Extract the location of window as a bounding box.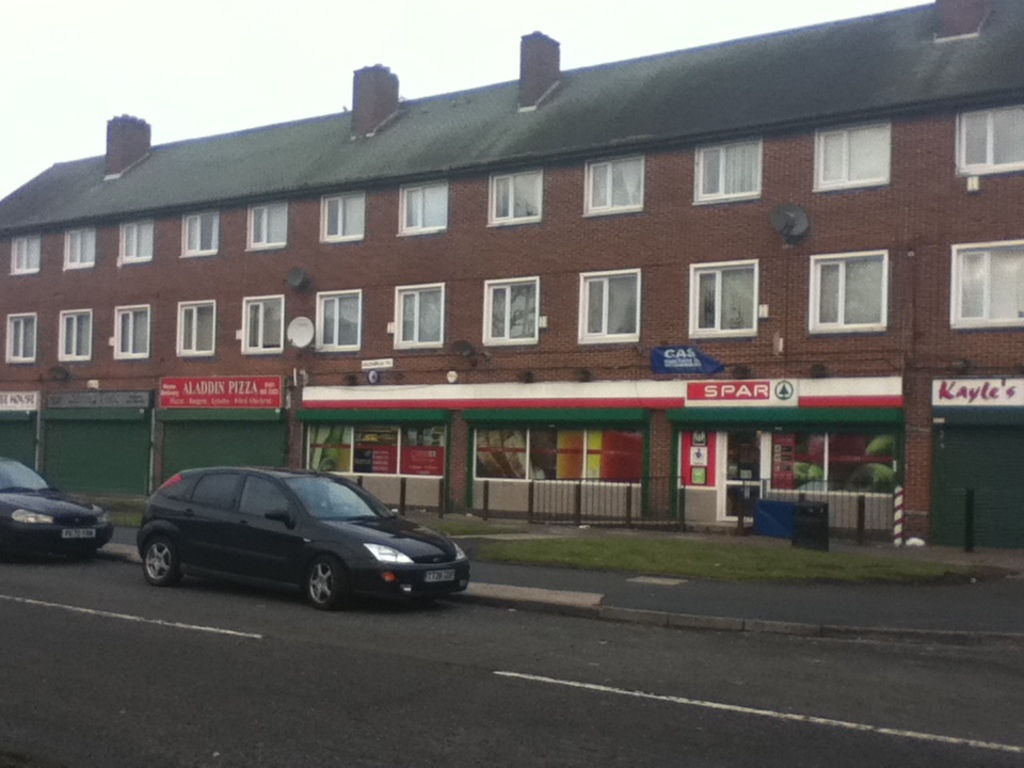
(x1=585, y1=153, x2=644, y2=219).
